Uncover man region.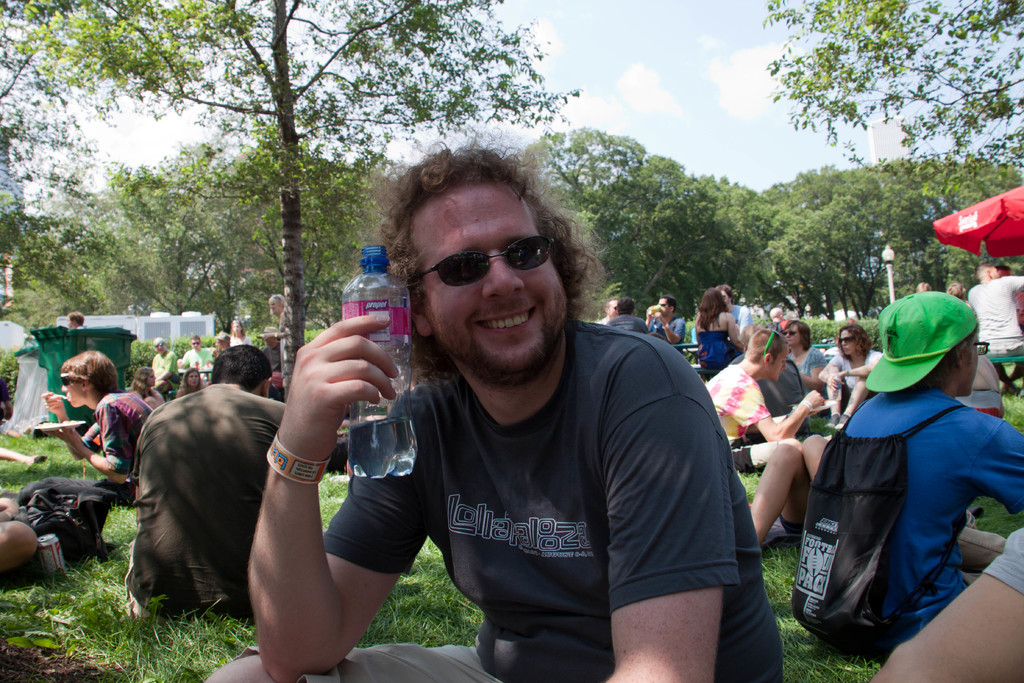
Uncovered: 863, 527, 1023, 682.
